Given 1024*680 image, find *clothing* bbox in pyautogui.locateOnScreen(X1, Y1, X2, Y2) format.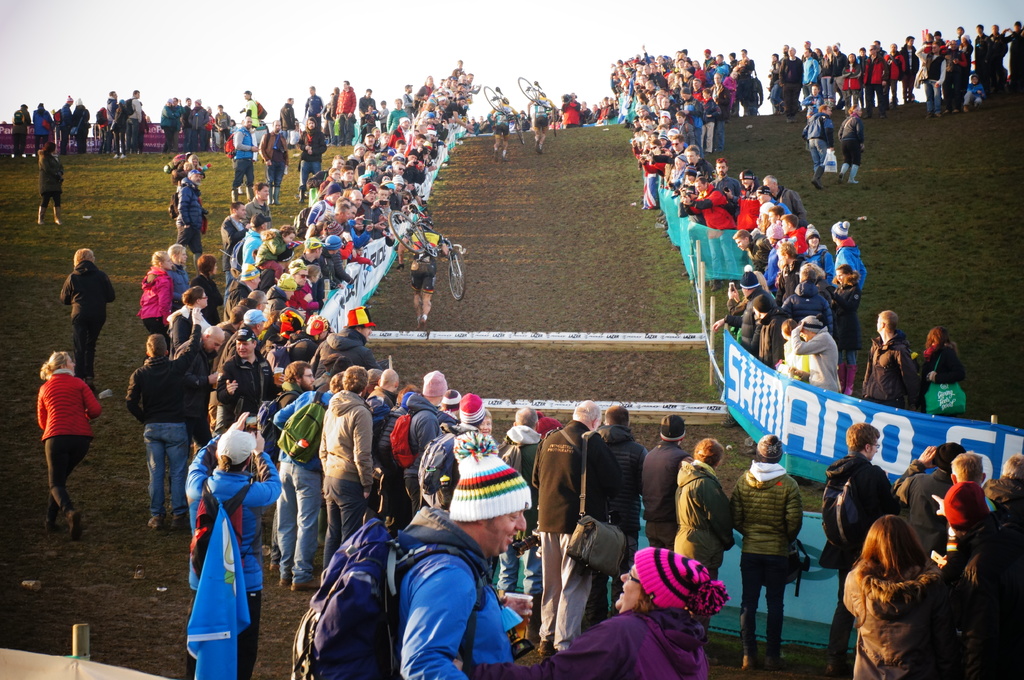
pyautogui.locateOnScreen(323, 92, 342, 147).
